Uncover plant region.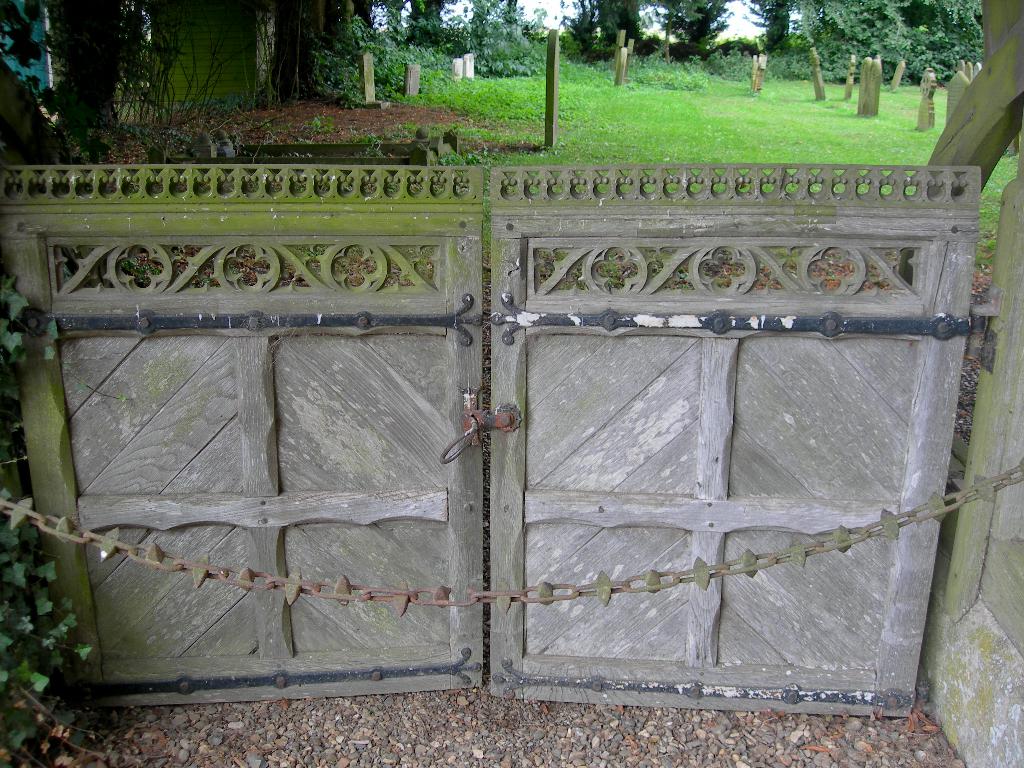
Uncovered: (310,116,323,131).
